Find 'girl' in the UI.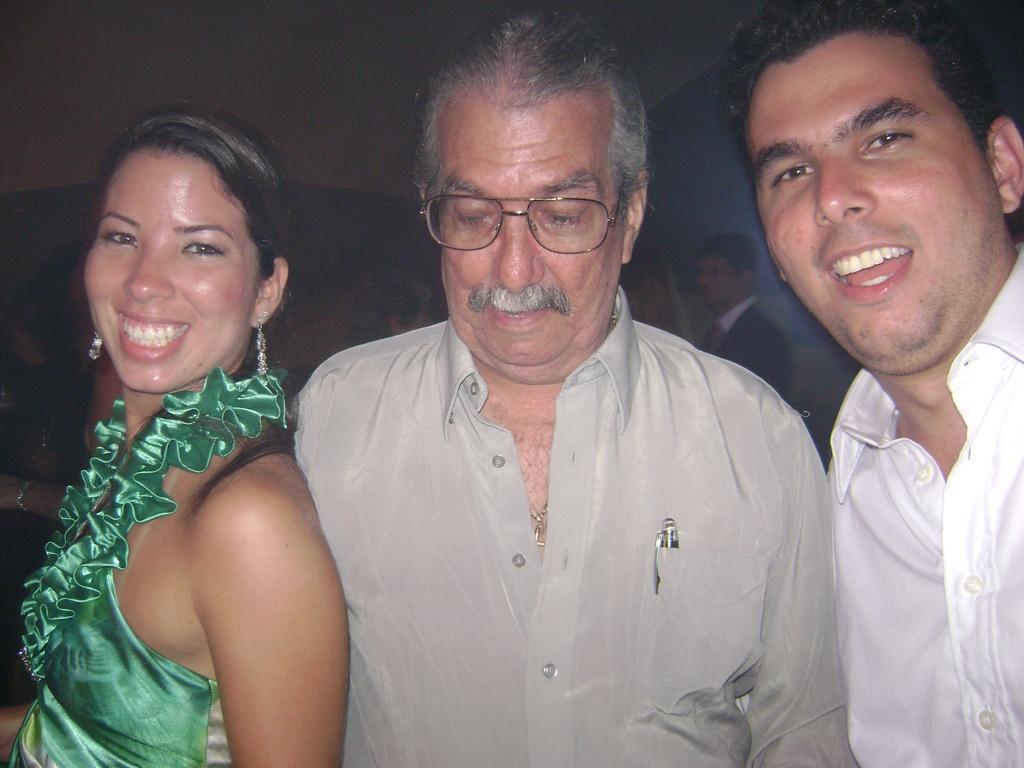
UI element at x1=0, y1=104, x2=342, y2=767.
